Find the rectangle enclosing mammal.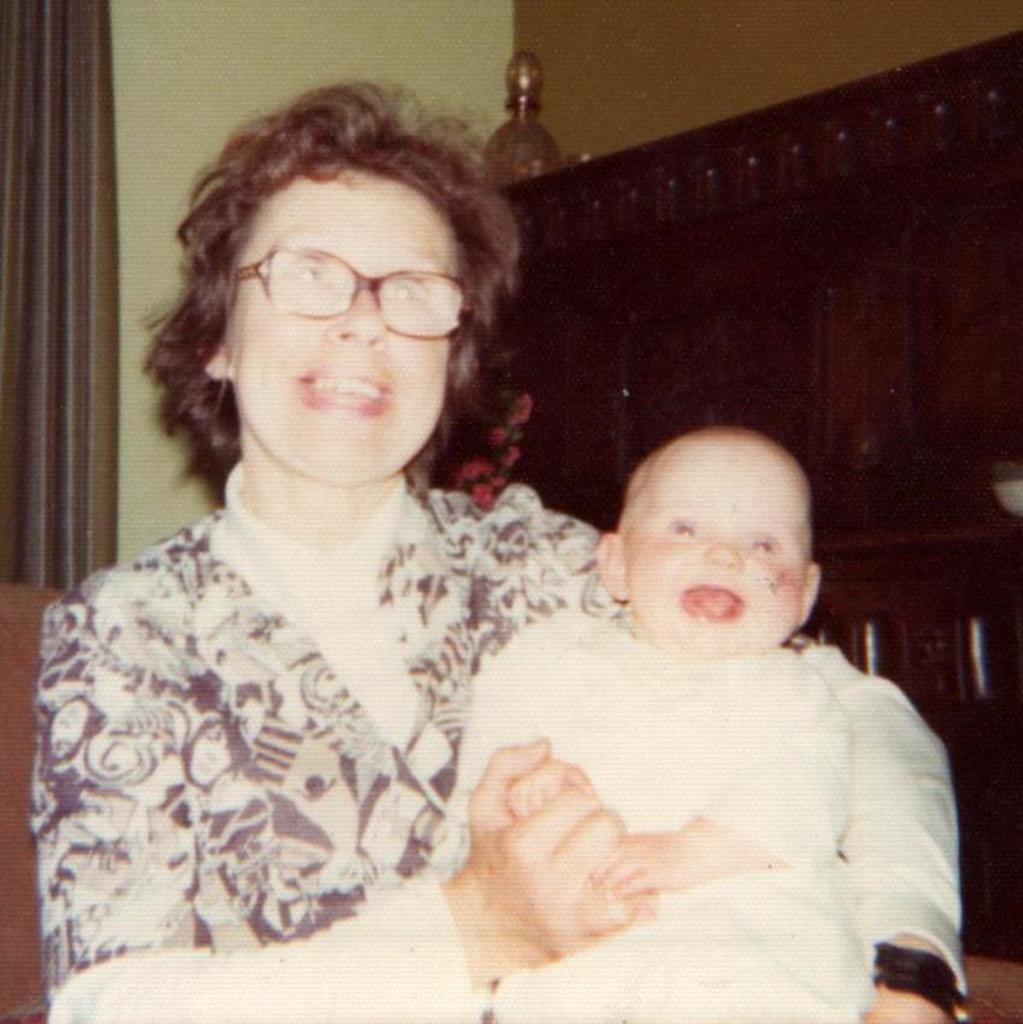
BBox(13, 142, 926, 915).
